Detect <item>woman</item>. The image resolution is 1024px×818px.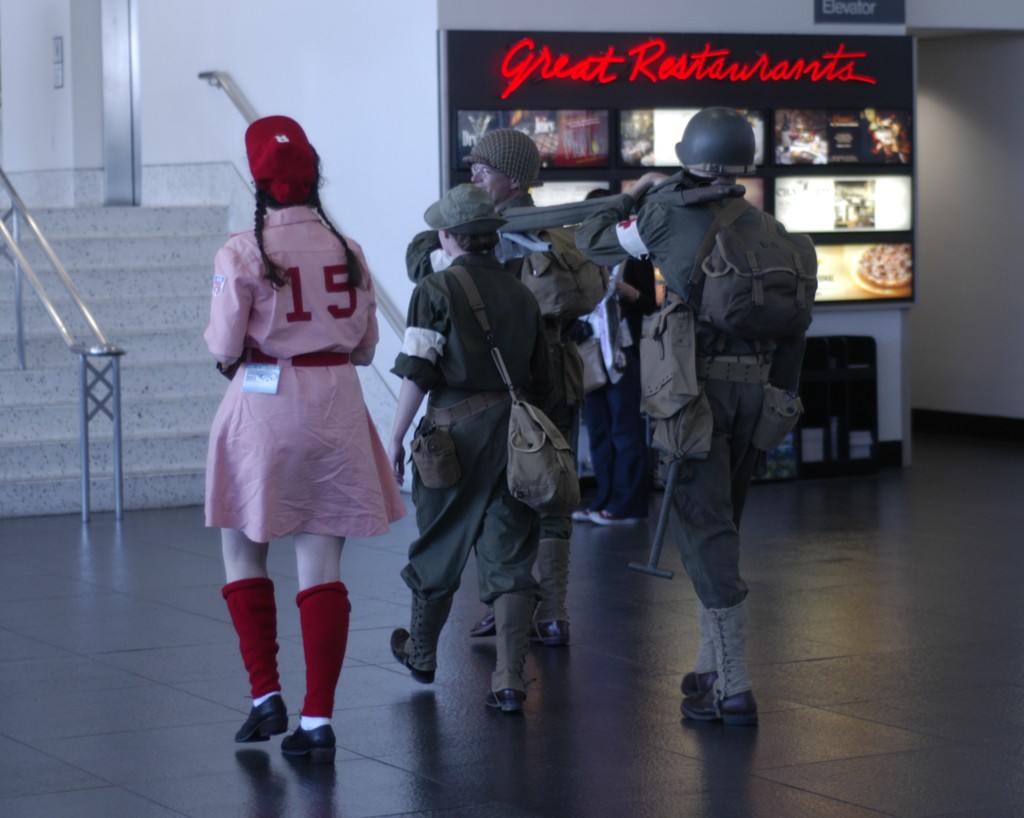
BBox(193, 126, 408, 735).
